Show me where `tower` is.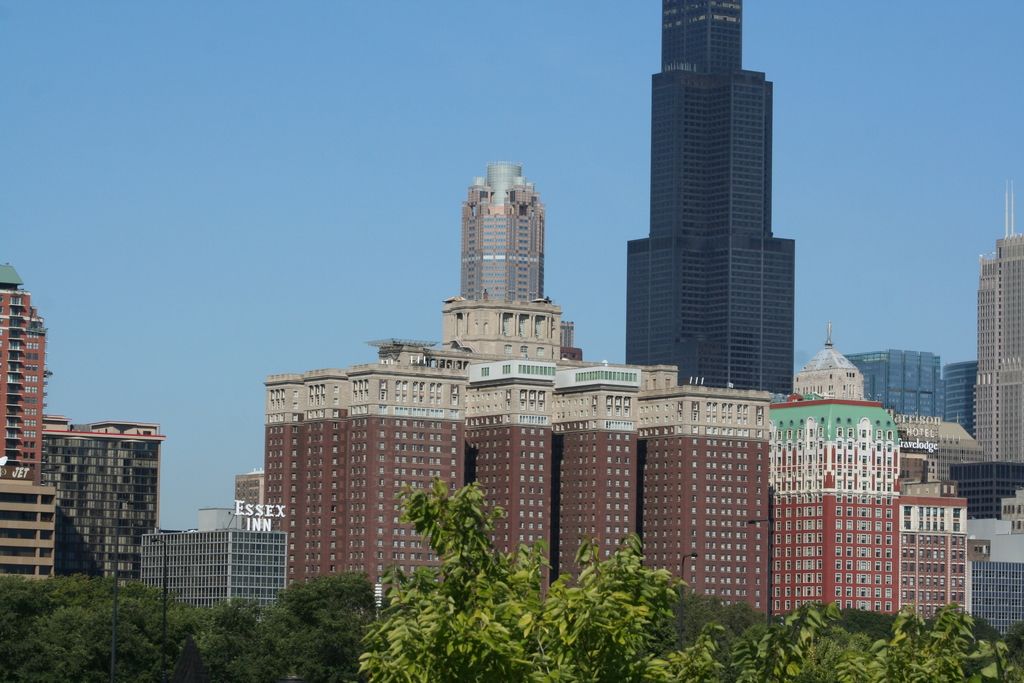
`tower` is at <box>381,155,543,368</box>.
